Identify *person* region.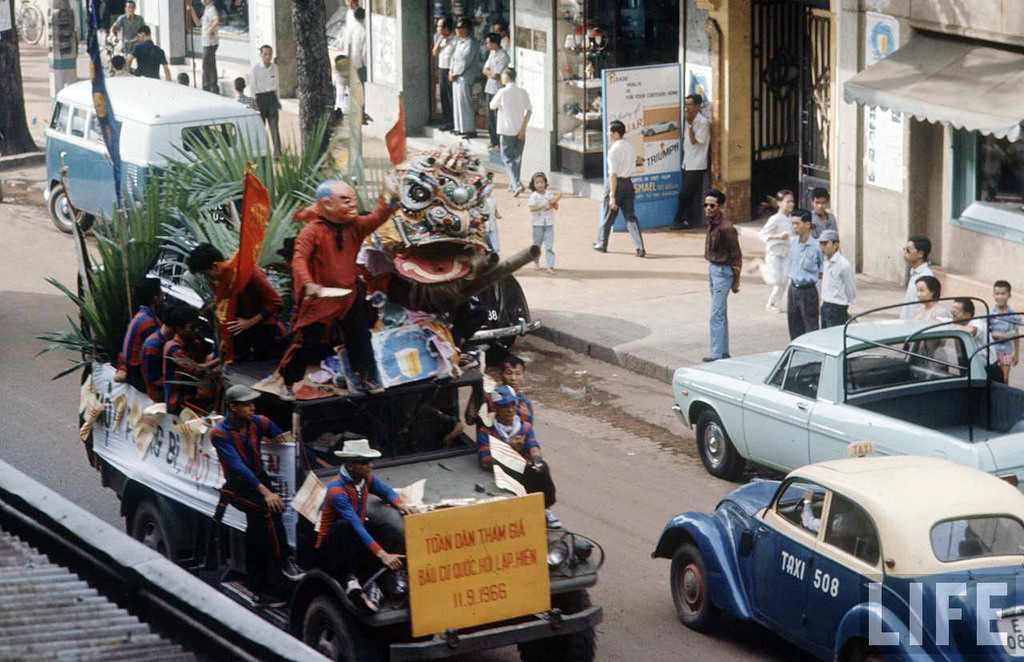
Region: 506,54,534,187.
